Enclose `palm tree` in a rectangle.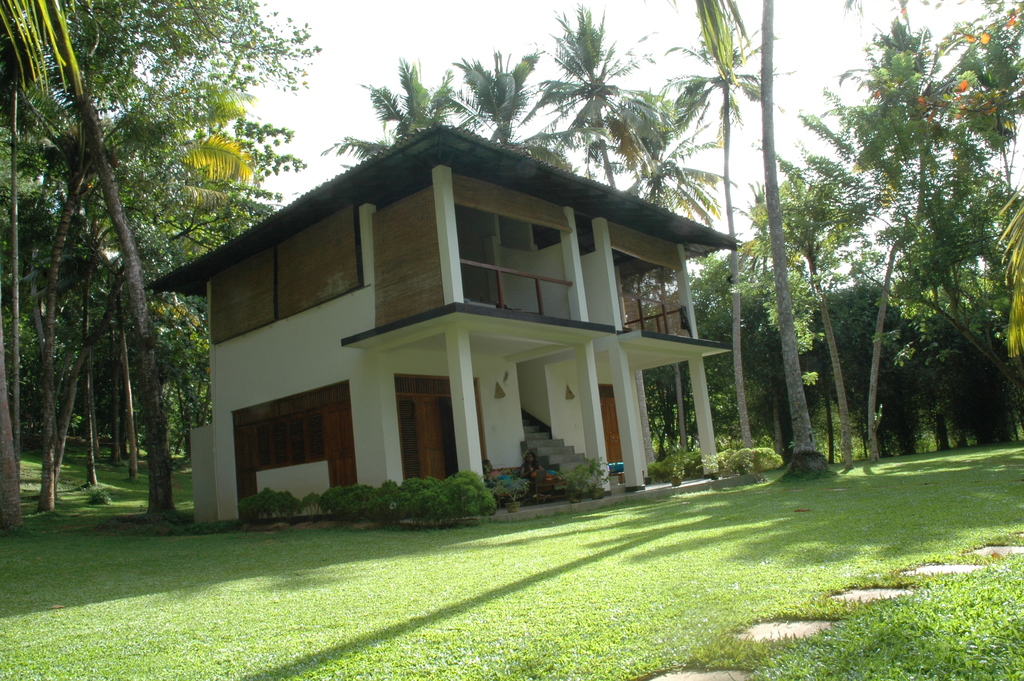
bbox(0, 90, 166, 371).
